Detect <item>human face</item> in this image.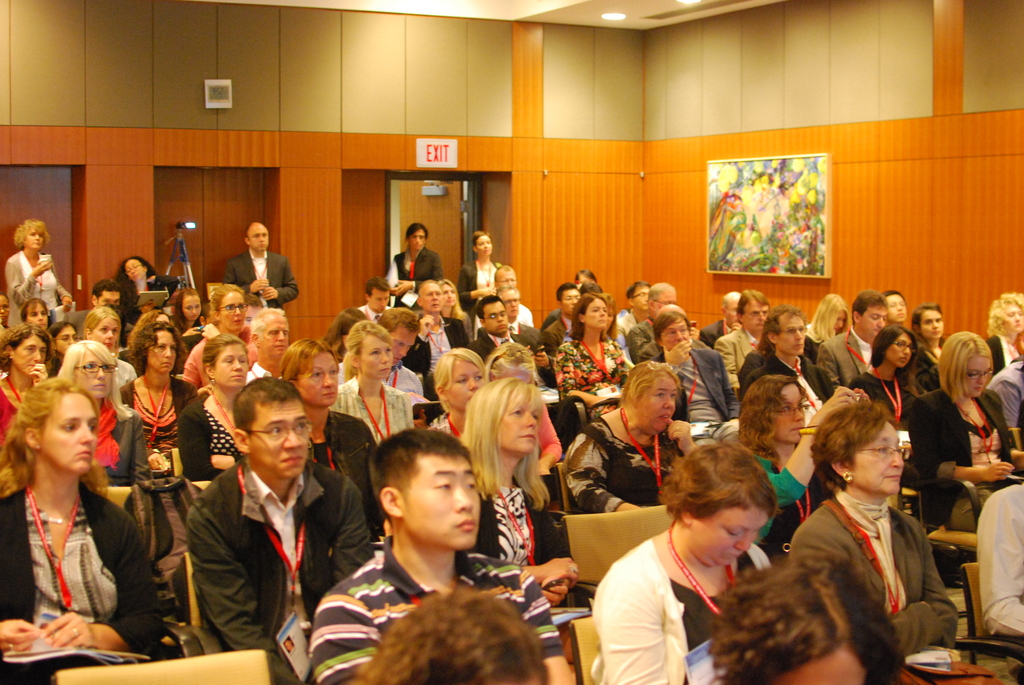
Detection: (x1=294, y1=351, x2=341, y2=405).
